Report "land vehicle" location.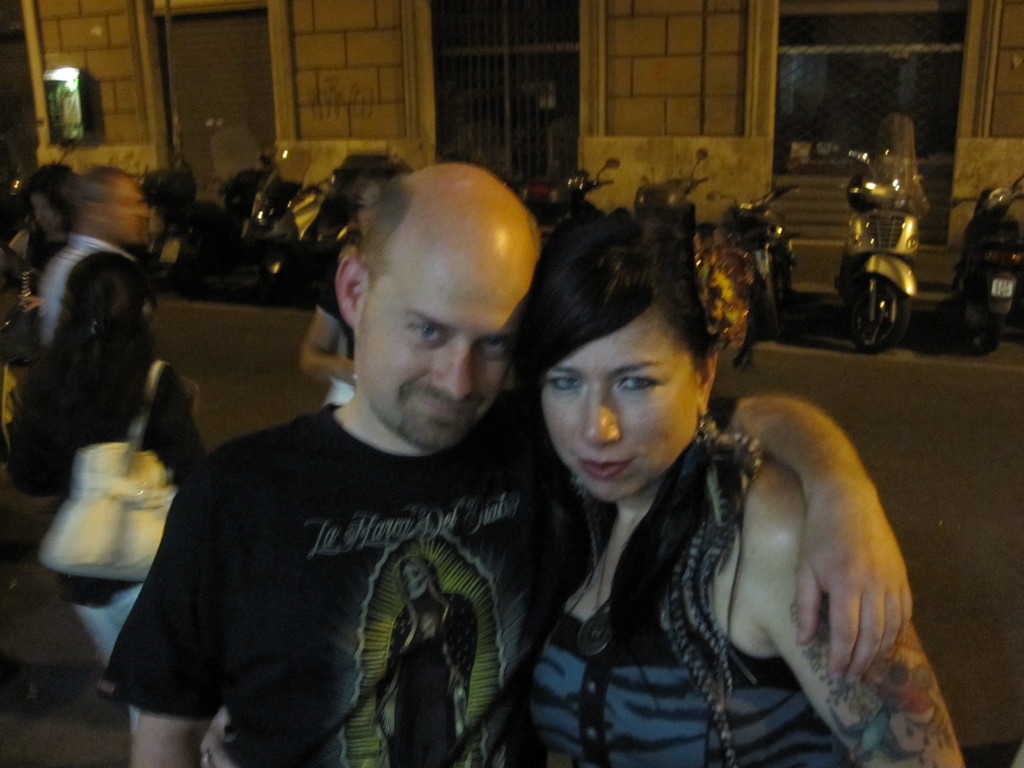
Report: BBox(708, 180, 797, 337).
